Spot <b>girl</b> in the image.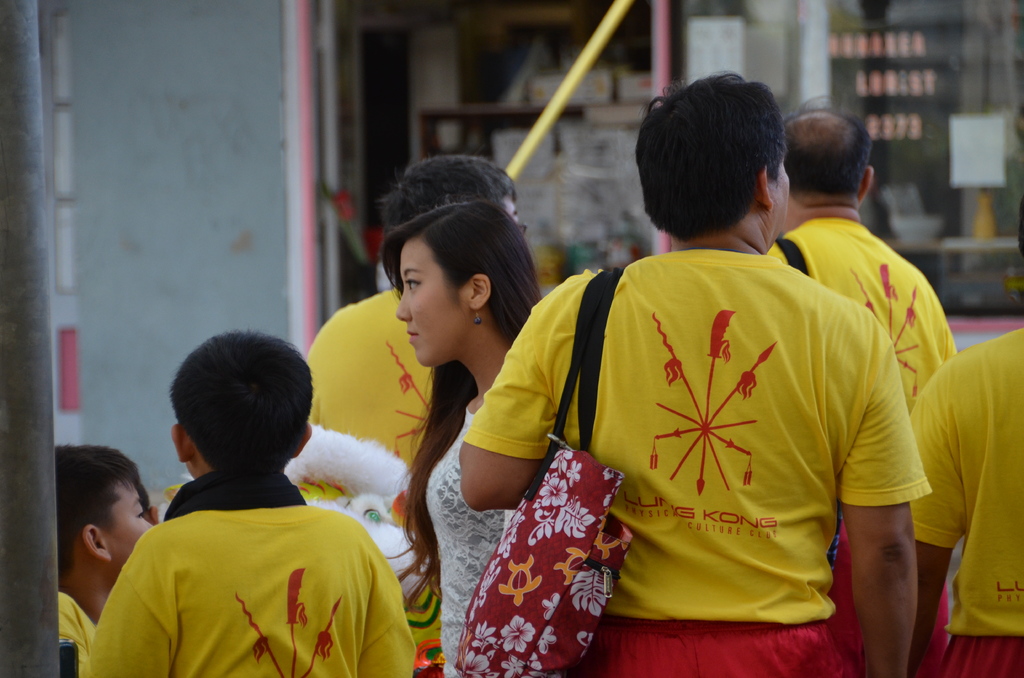
<b>girl</b> found at bbox=(371, 182, 577, 677).
